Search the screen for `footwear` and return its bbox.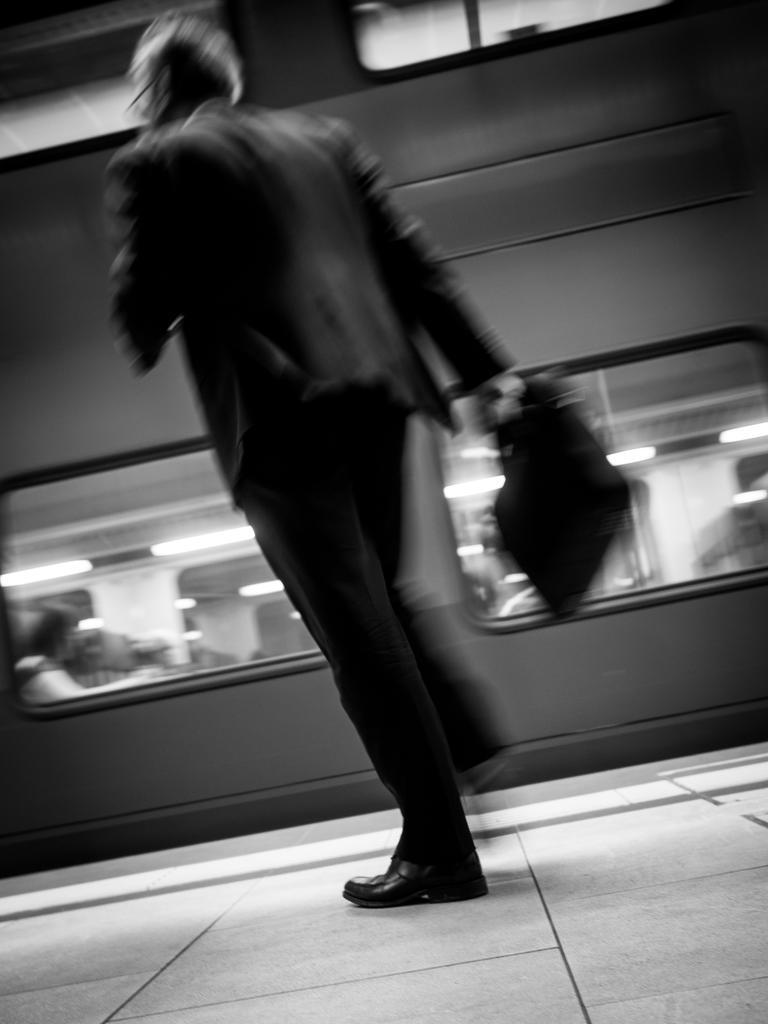
Found: region(338, 824, 421, 906).
